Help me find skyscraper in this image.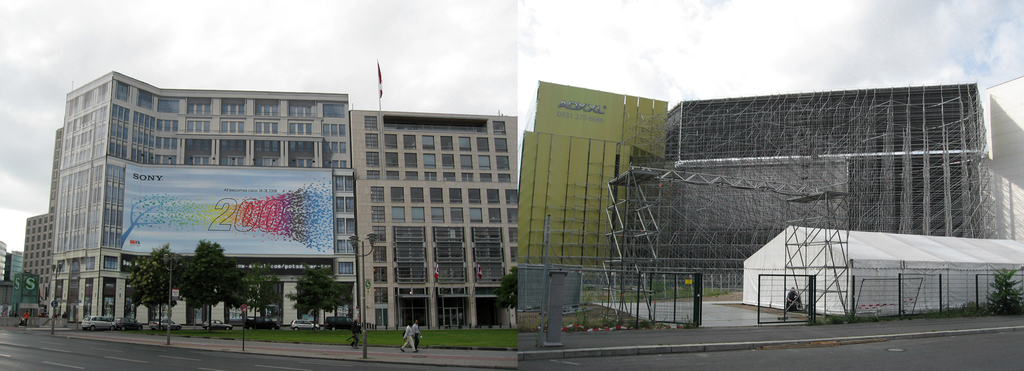
Found it: detection(360, 111, 517, 370).
